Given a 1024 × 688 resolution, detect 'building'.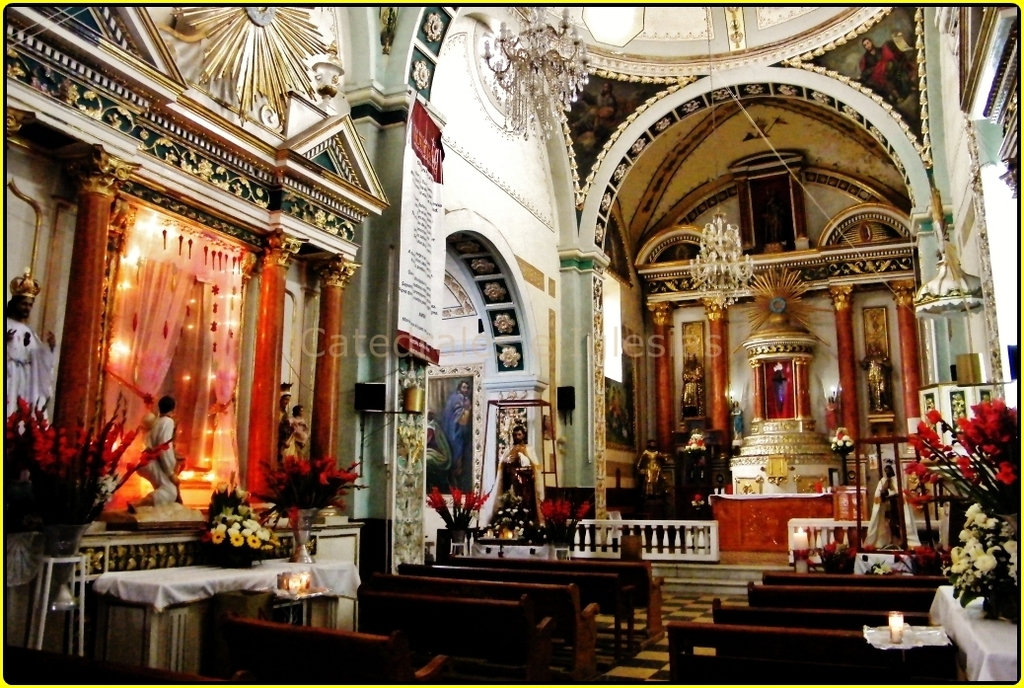
(x1=2, y1=2, x2=1023, y2=687).
